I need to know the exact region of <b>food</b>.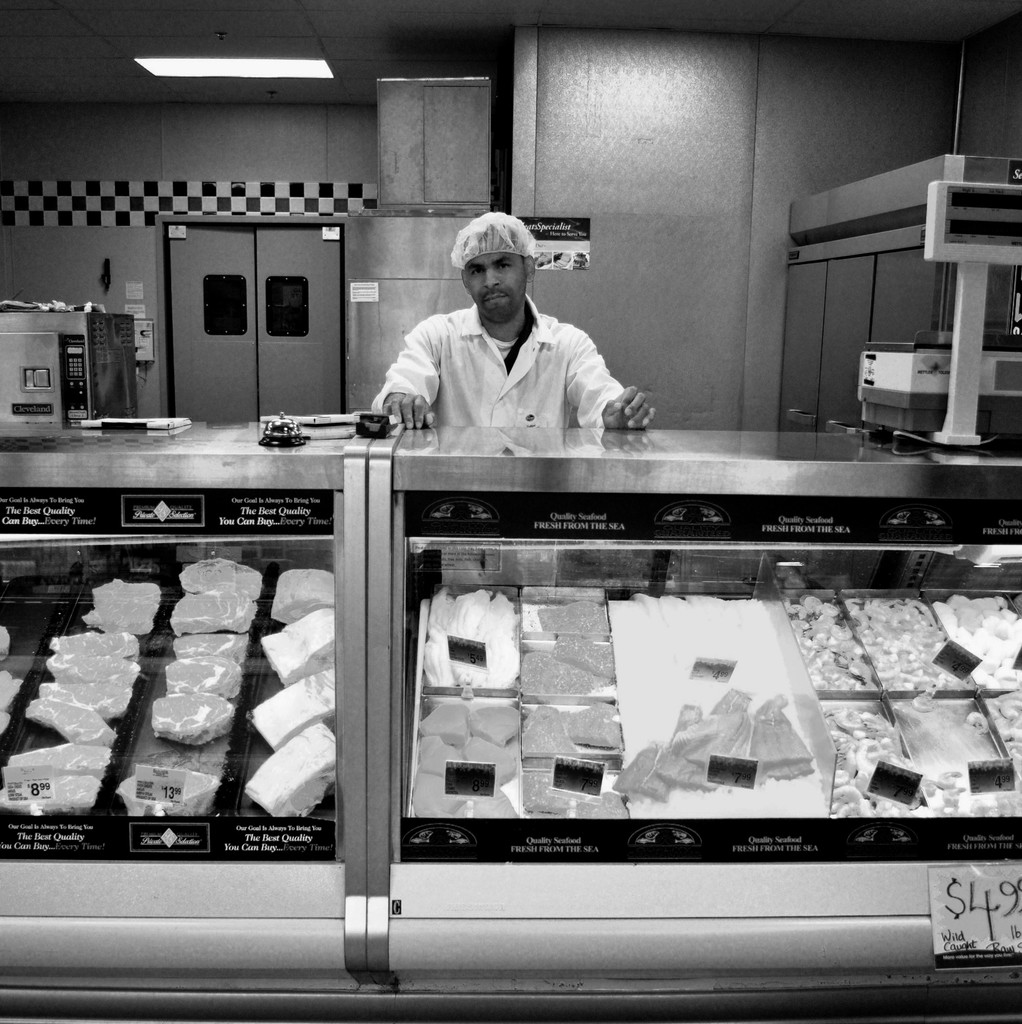
Region: 537,597,612,636.
